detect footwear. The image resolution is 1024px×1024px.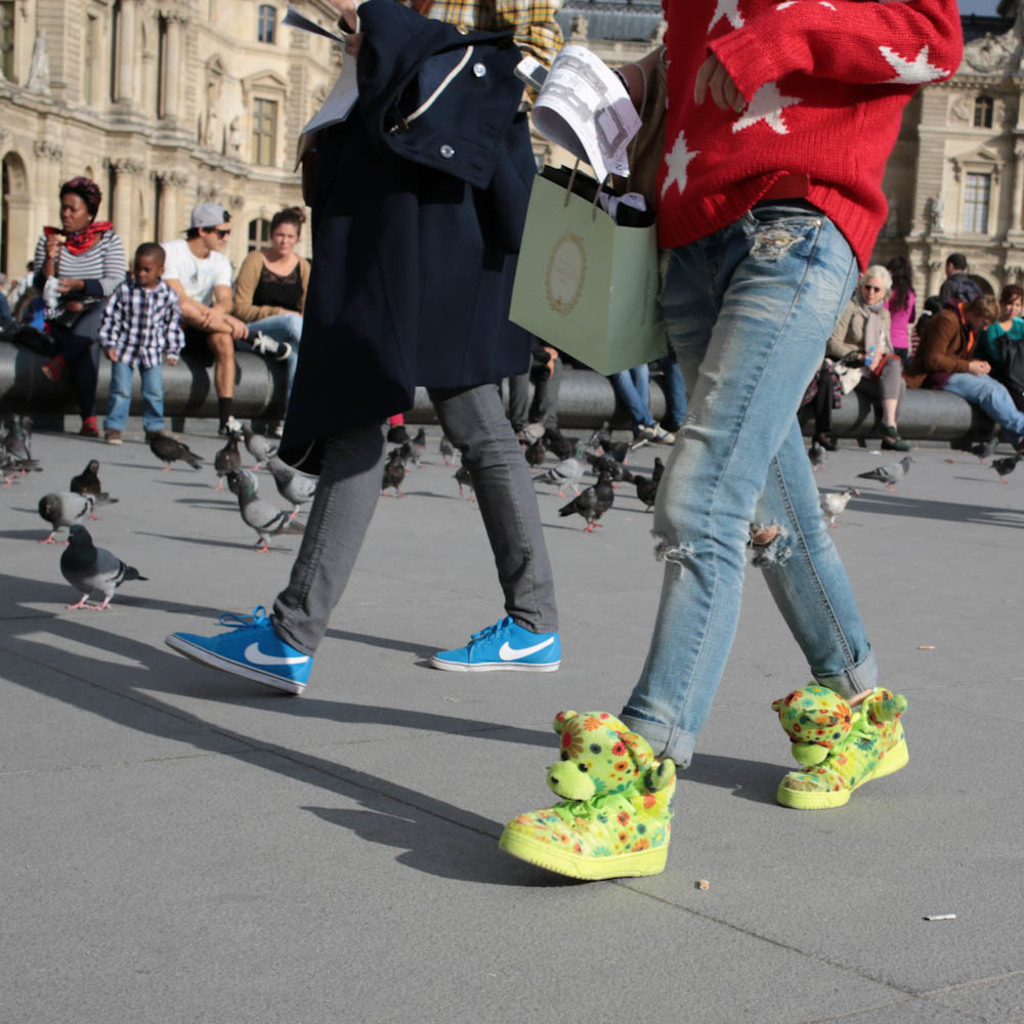
499:710:679:874.
